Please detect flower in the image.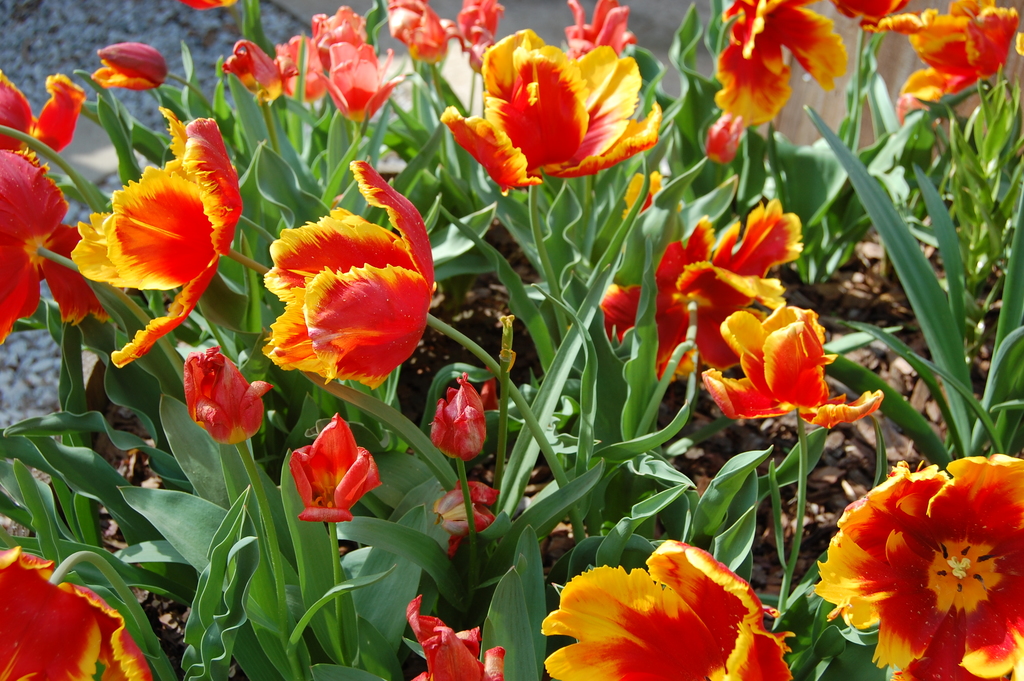
(436, 475, 497, 531).
